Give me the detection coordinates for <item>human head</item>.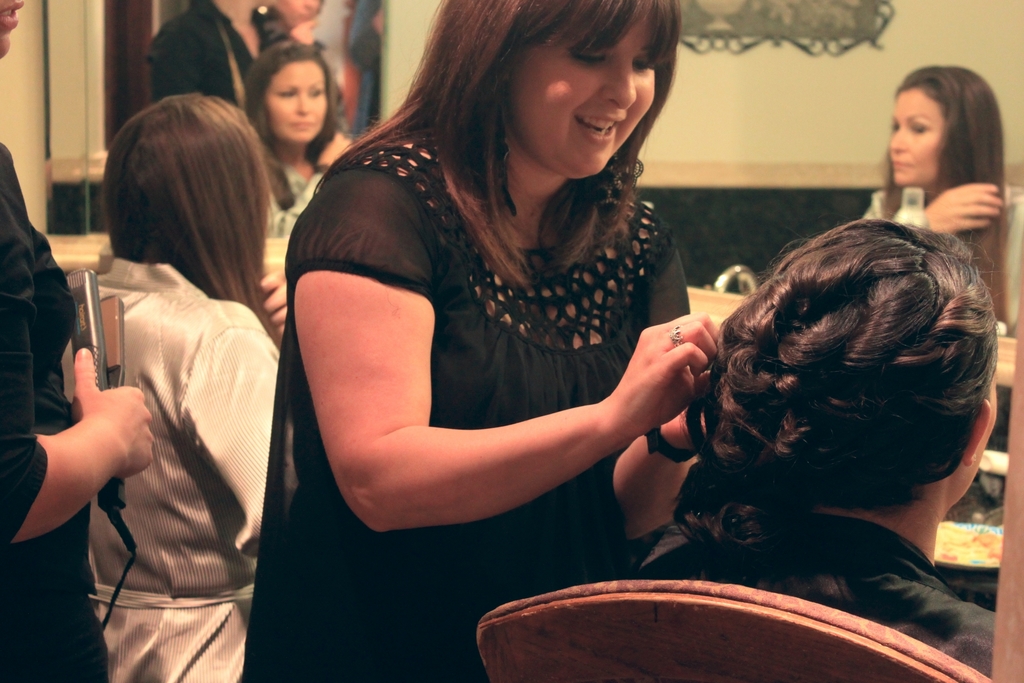
detection(248, 40, 332, 145).
